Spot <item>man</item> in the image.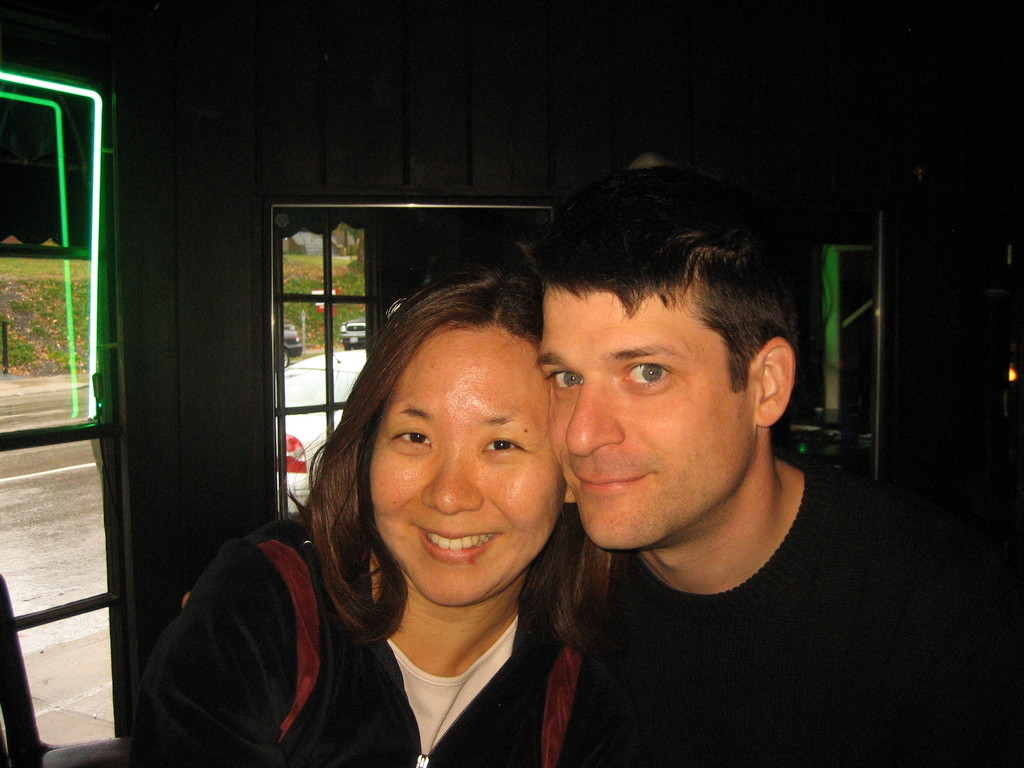
<item>man</item> found at [412,174,966,757].
